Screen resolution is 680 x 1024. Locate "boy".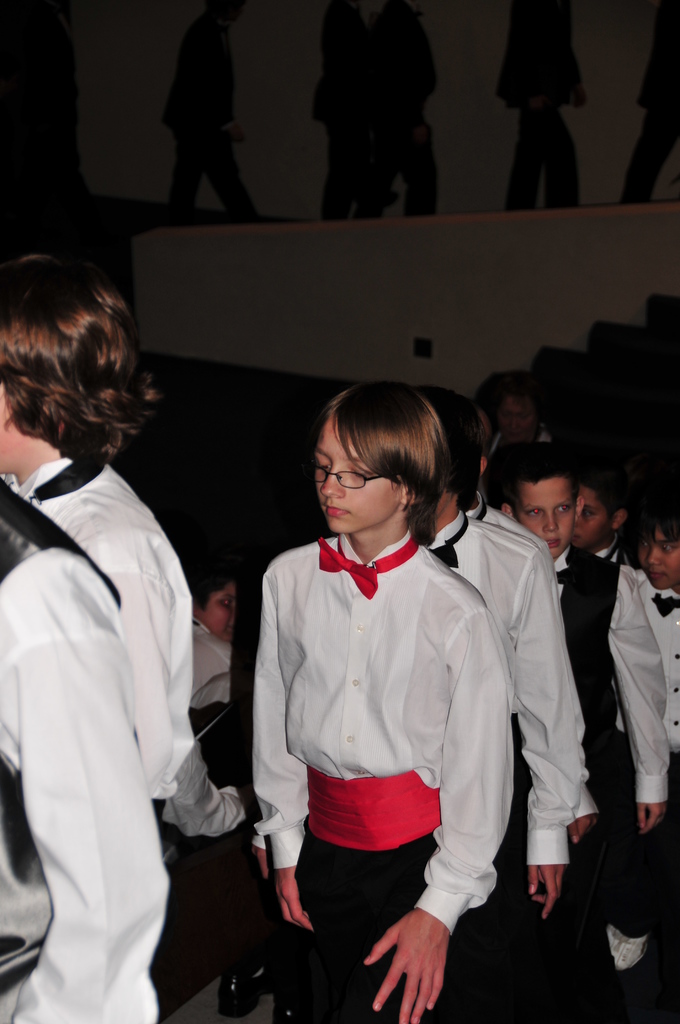
483 442 671 993.
